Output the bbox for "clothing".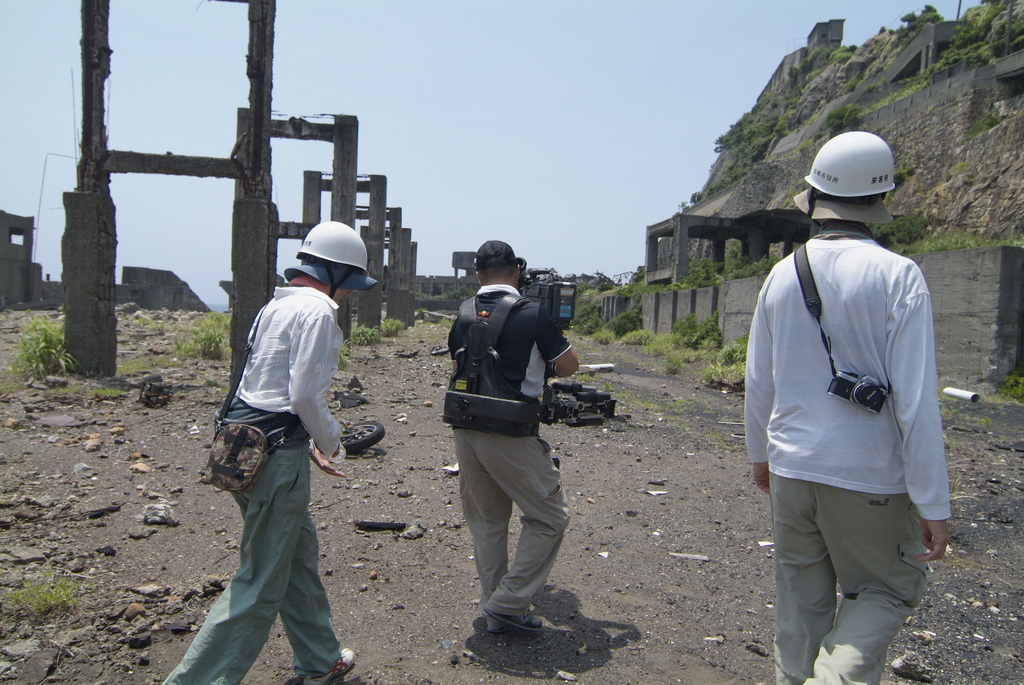
bbox=[442, 278, 573, 618].
